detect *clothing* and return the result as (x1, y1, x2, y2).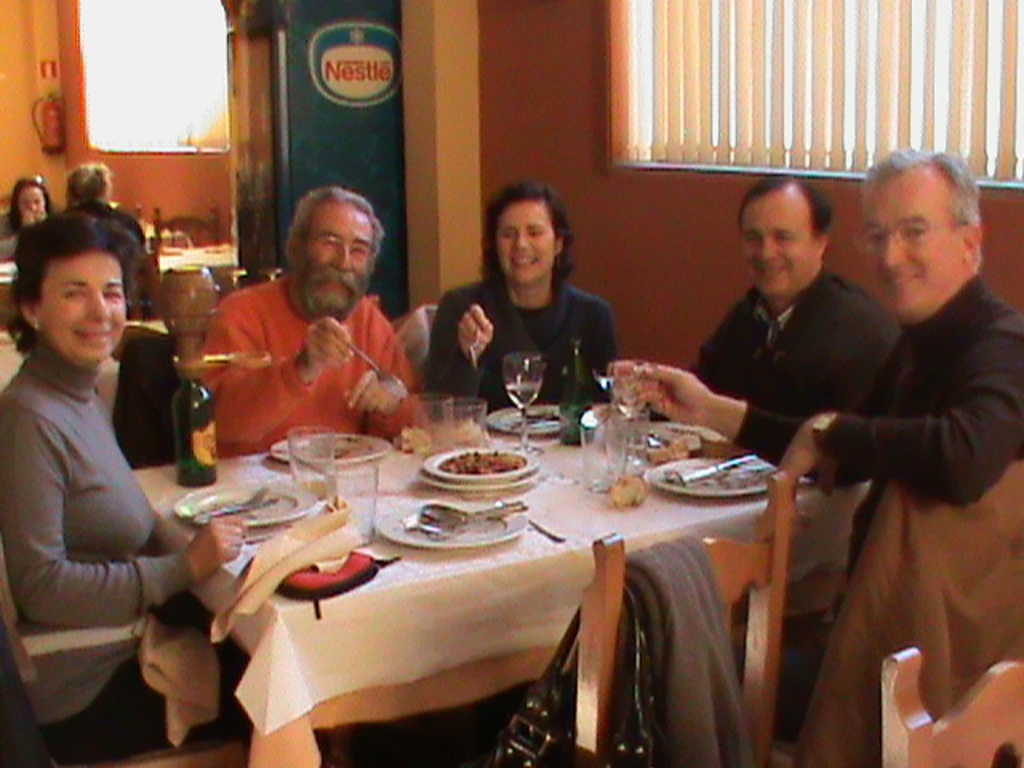
(72, 200, 147, 245).
